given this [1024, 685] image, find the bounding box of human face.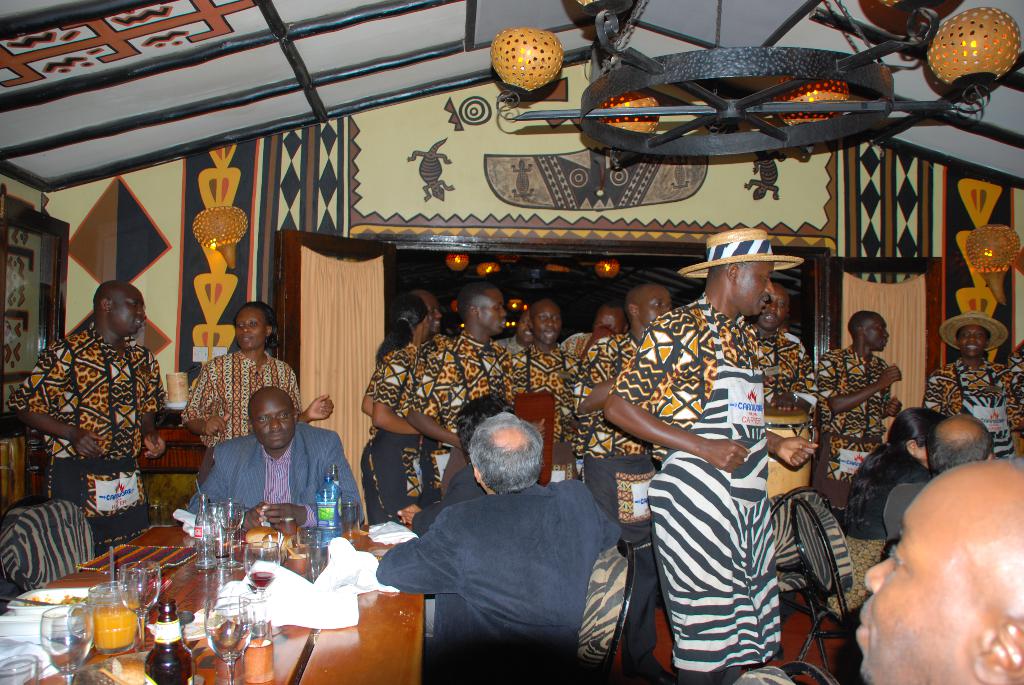
641, 288, 670, 325.
